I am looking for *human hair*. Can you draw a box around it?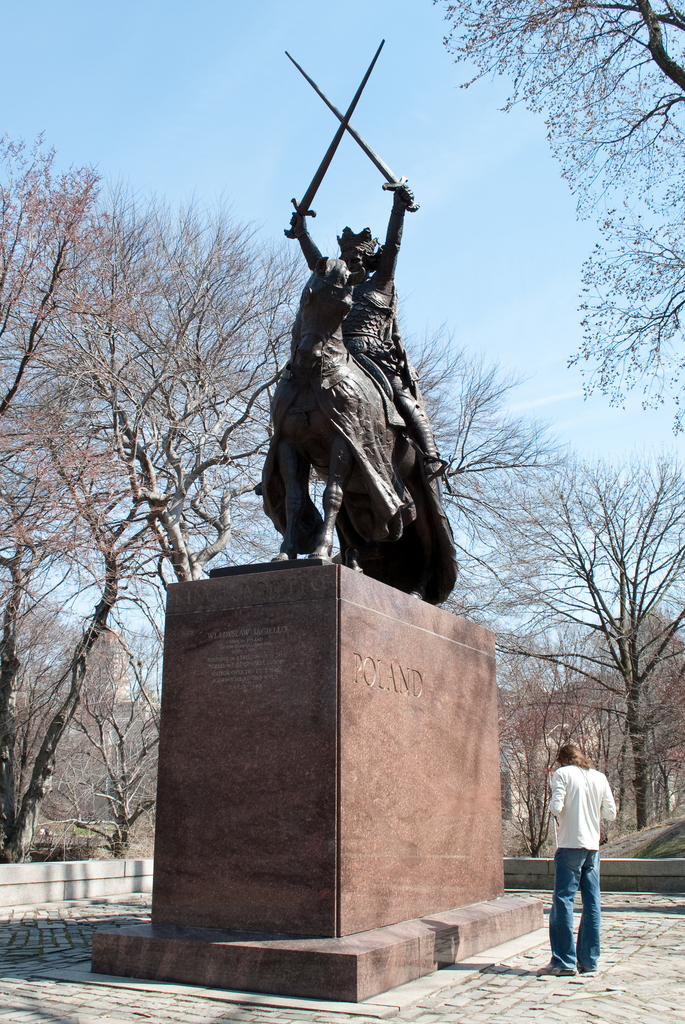
Sure, the bounding box is <bbox>556, 742, 590, 767</bbox>.
